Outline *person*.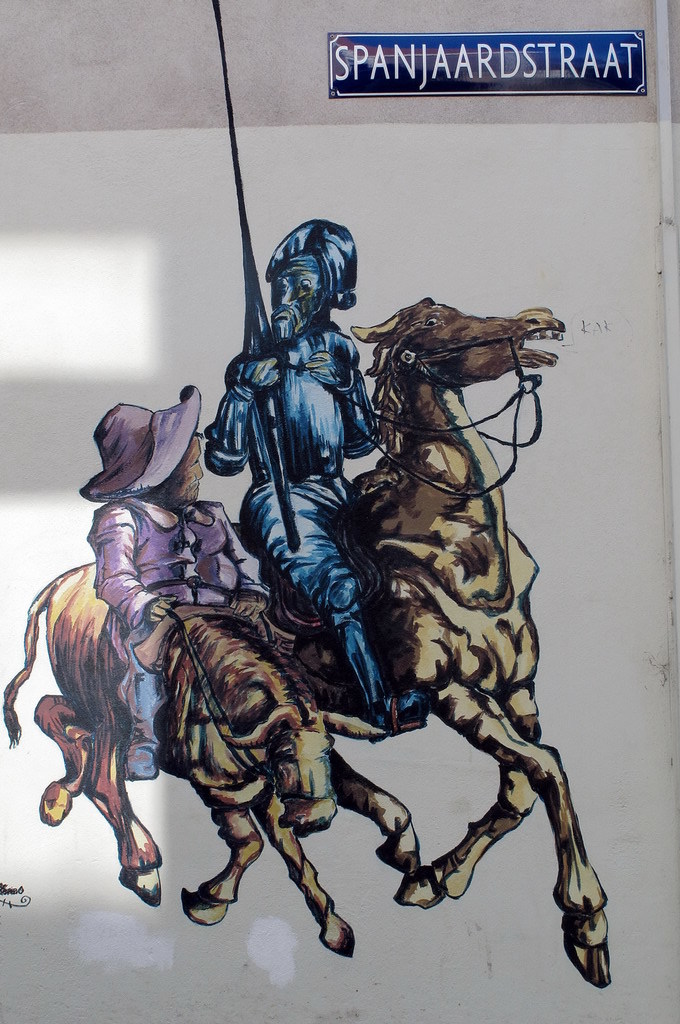
Outline: BBox(208, 216, 436, 725).
